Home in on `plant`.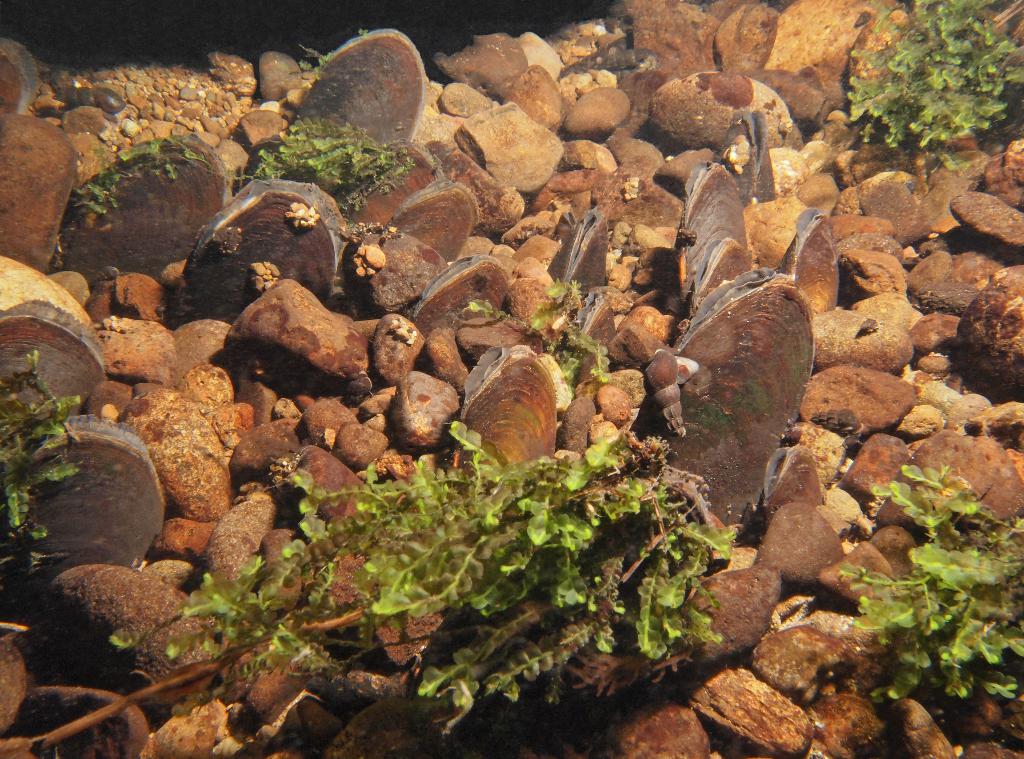
Homed in at 299/44/333/73.
